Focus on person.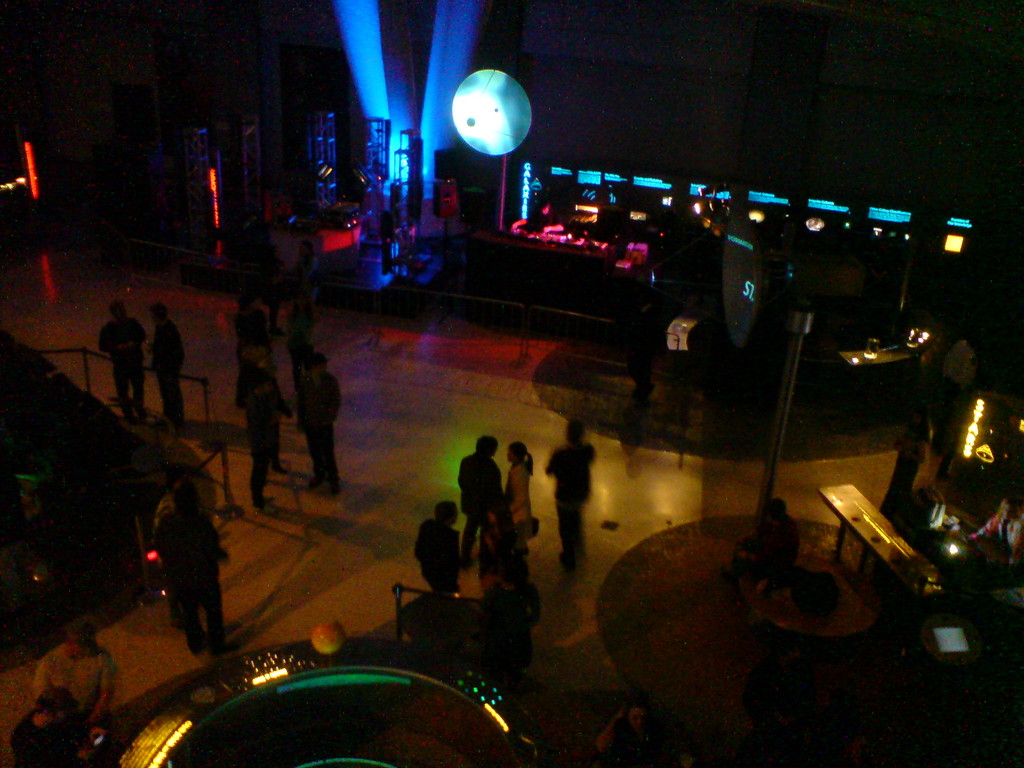
Focused at (154,486,218,662).
